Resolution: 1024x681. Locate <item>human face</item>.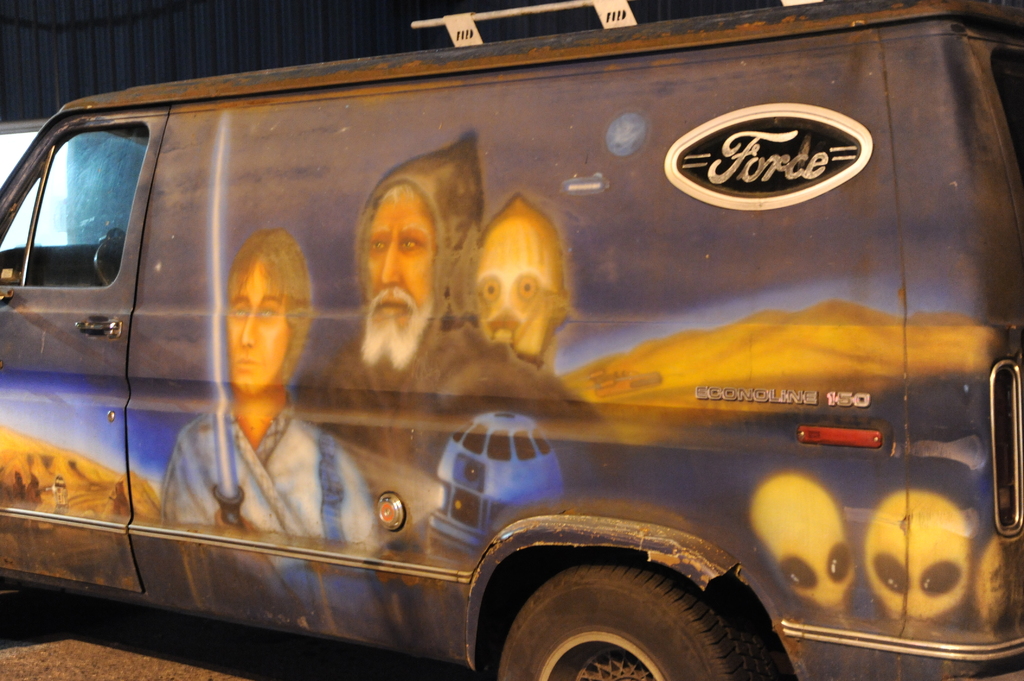
x1=475, y1=211, x2=557, y2=354.
